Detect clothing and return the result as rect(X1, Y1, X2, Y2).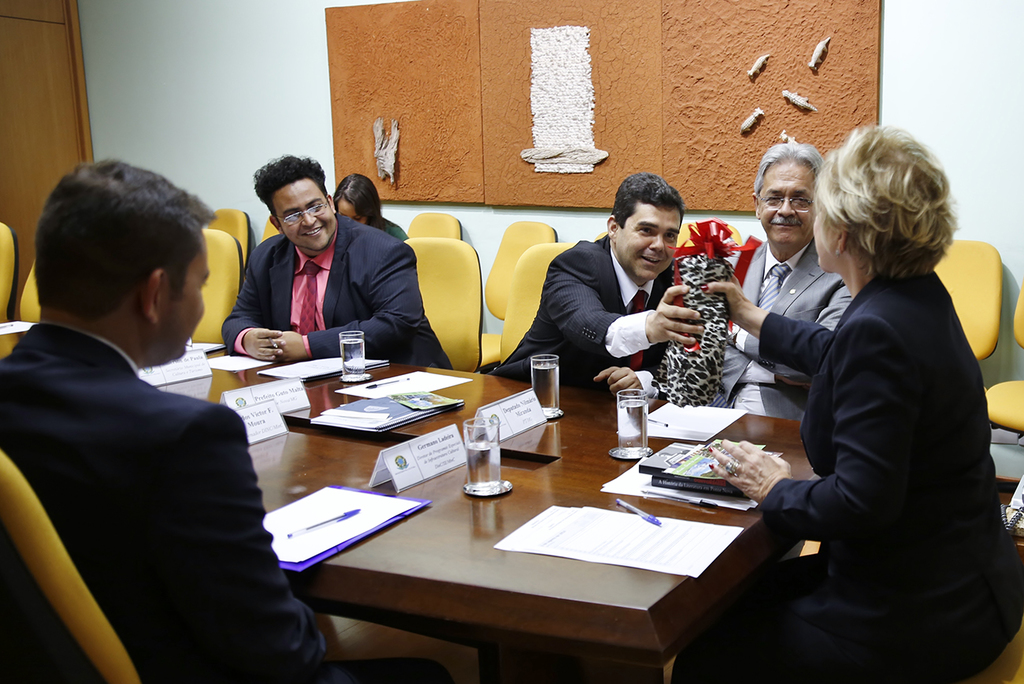
rect(757, 284, 1023, 683).
